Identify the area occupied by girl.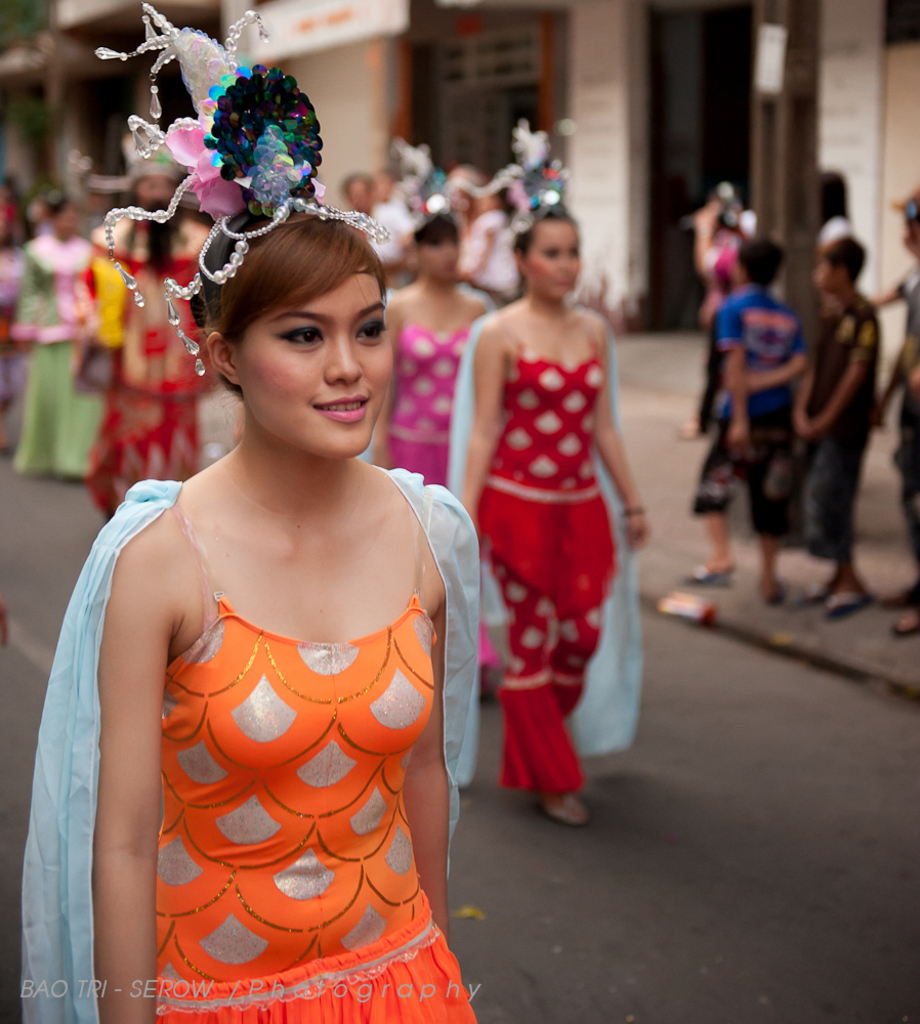
Area: region(390, 157, 486, 494).
